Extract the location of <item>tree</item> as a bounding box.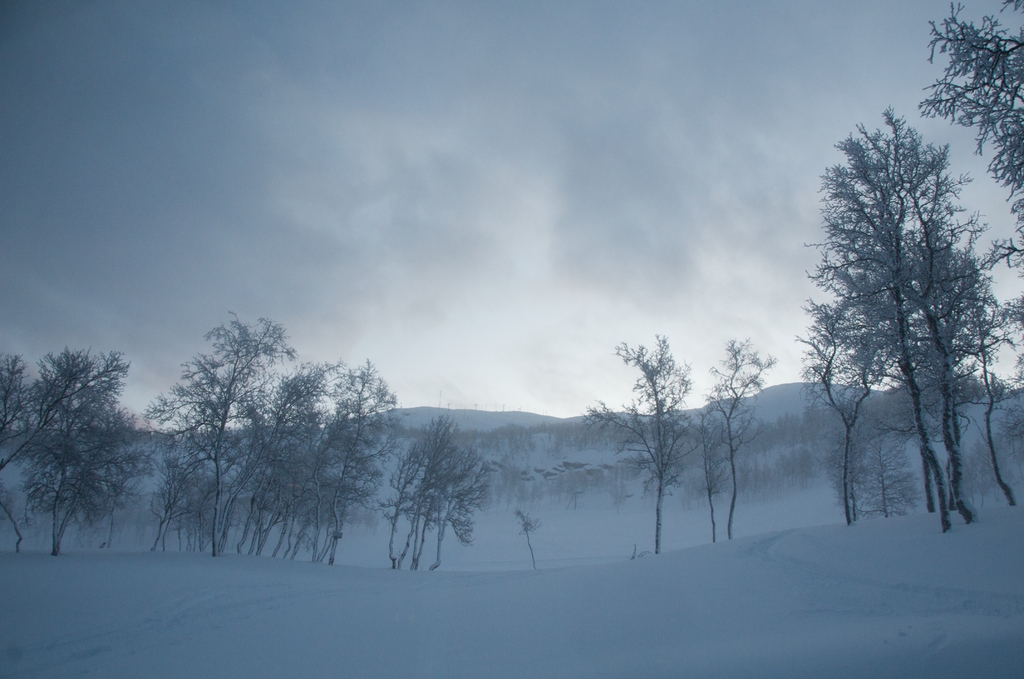
l=0, t=352, r=31, b=443.
